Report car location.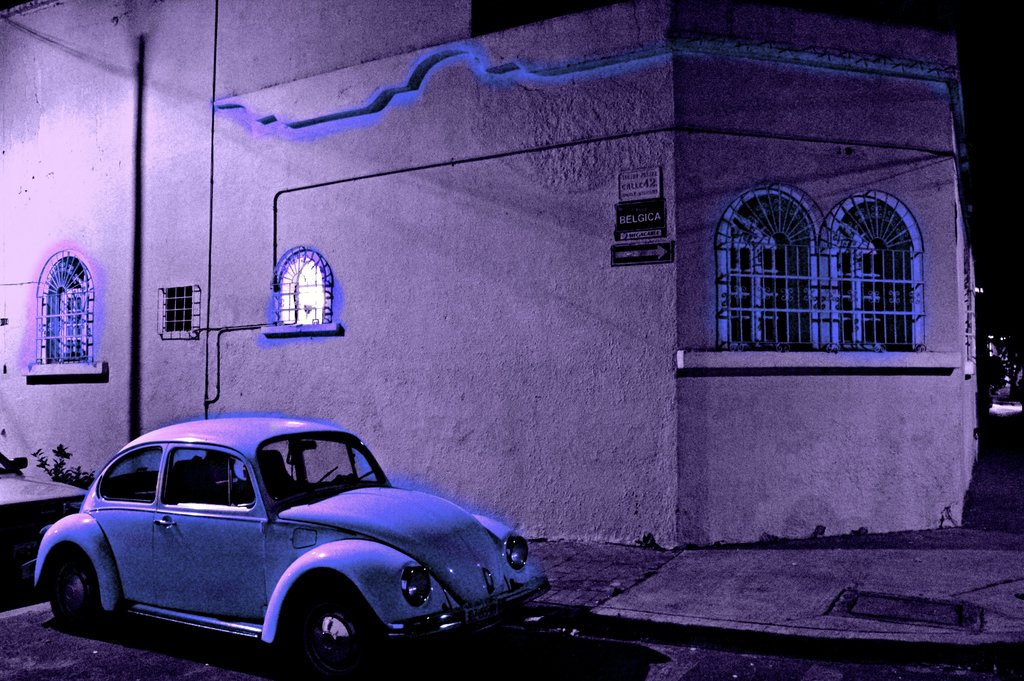
Report: l=32, t=414, r=549, b=674.
